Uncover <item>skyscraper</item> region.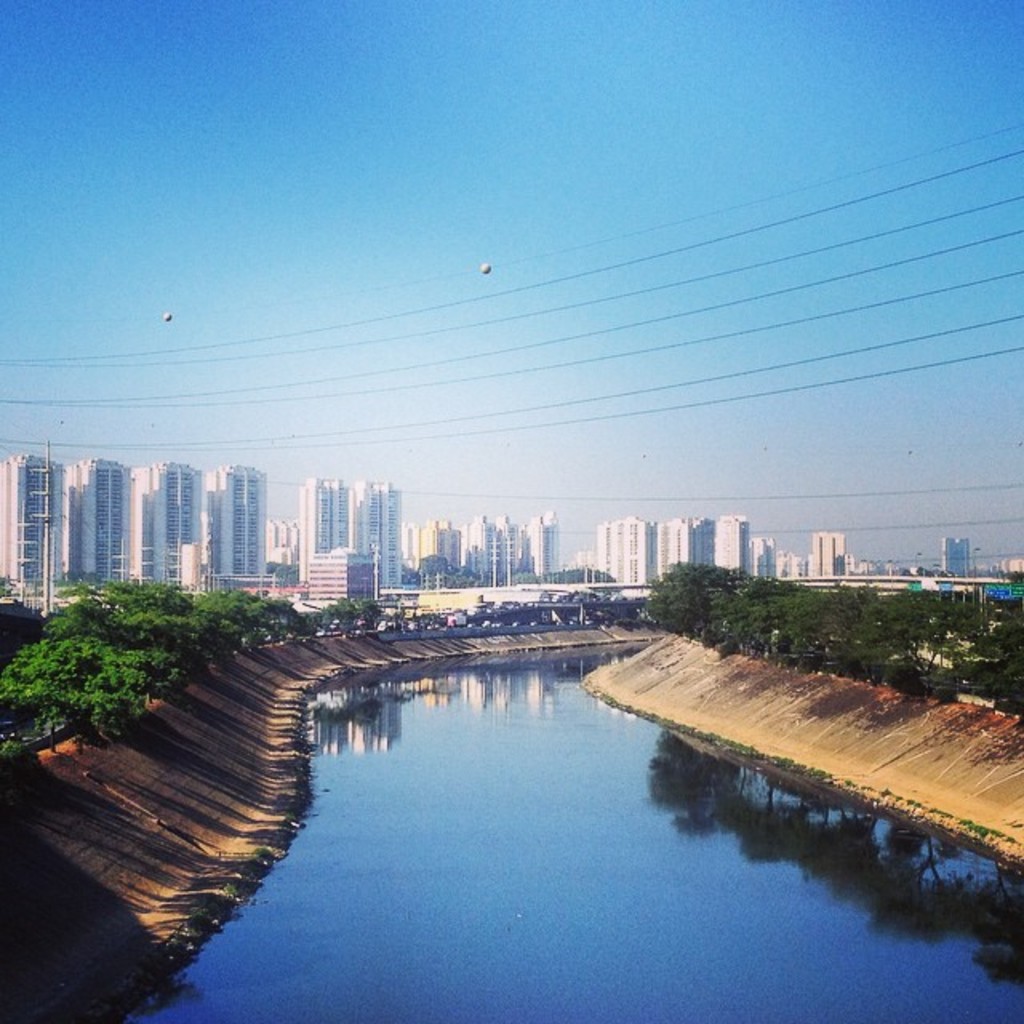
Uncovered: [710,510,747,571].
